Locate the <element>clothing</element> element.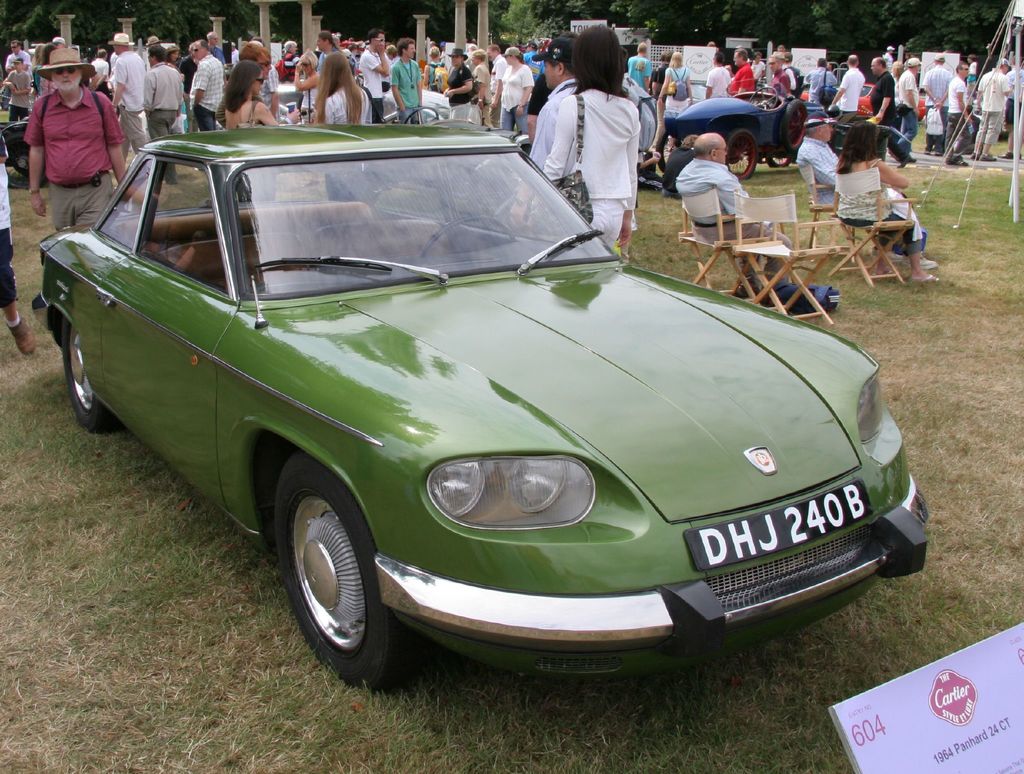
Element bbox: 886, 53, 892, 66.
